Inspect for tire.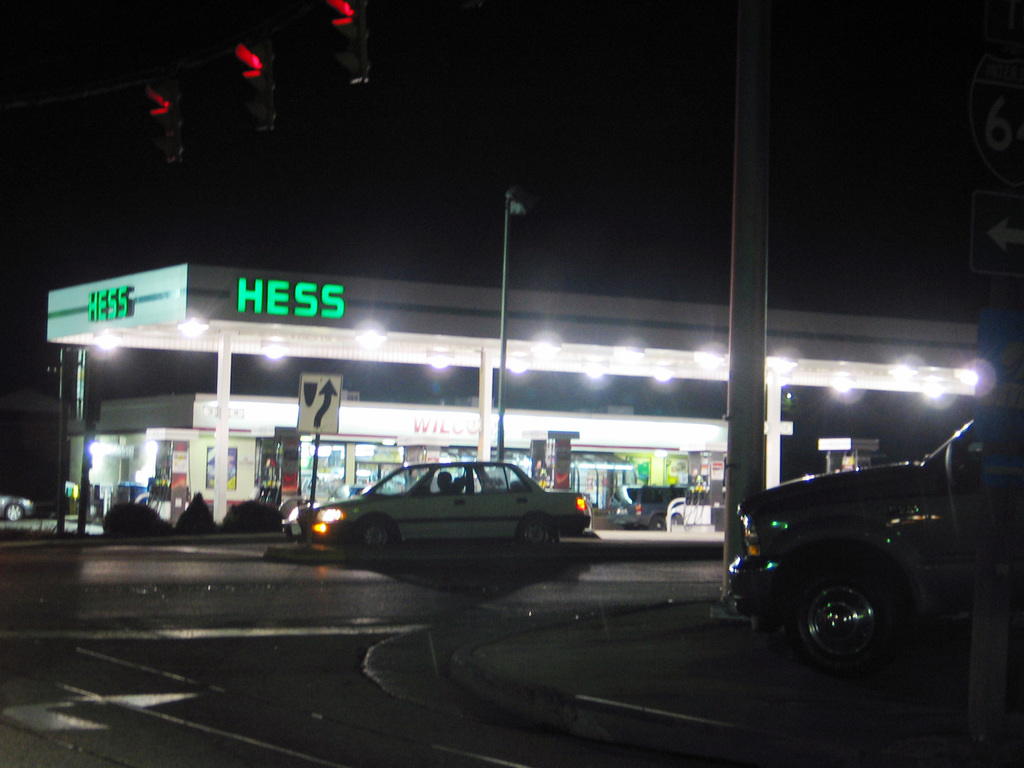
Inspection: 7:500:24:520.
